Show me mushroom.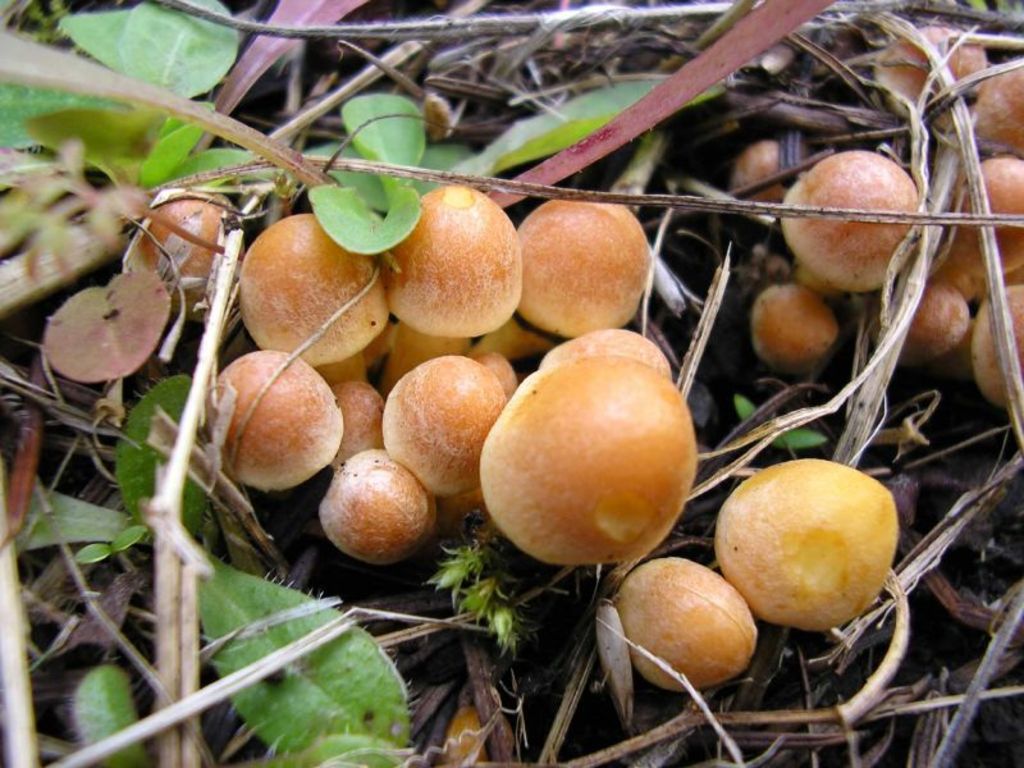
mushroom is here: 475,356,691,595.
